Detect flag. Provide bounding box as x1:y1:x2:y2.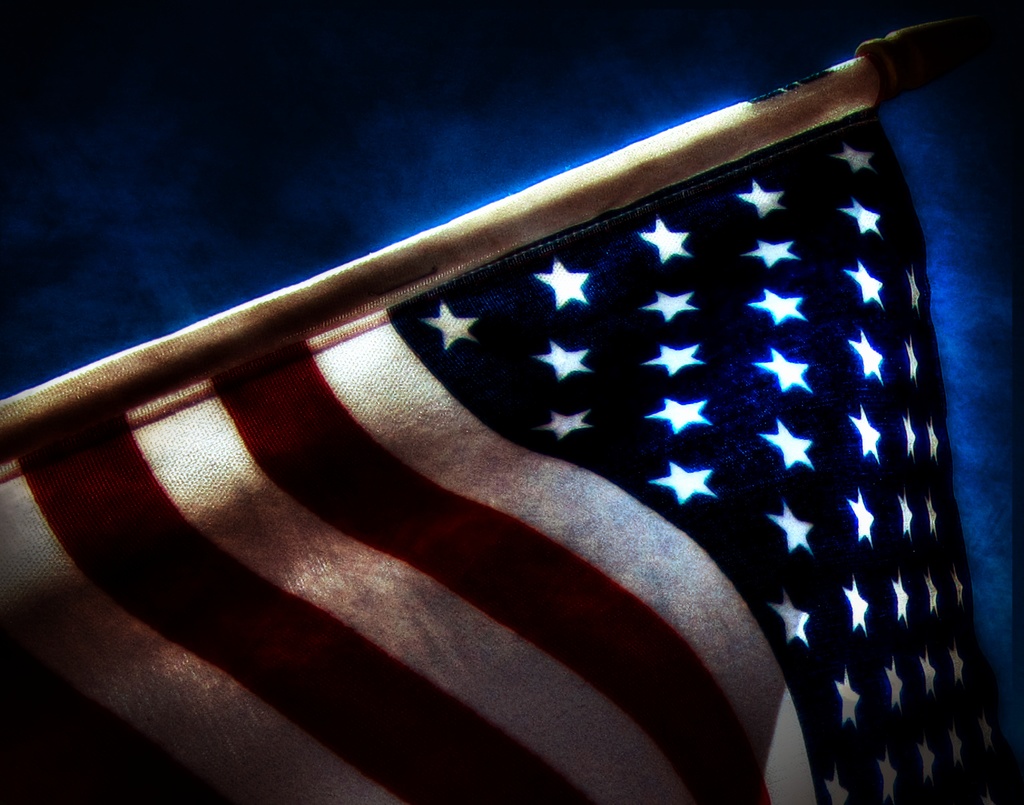
60:33:1023:804.
